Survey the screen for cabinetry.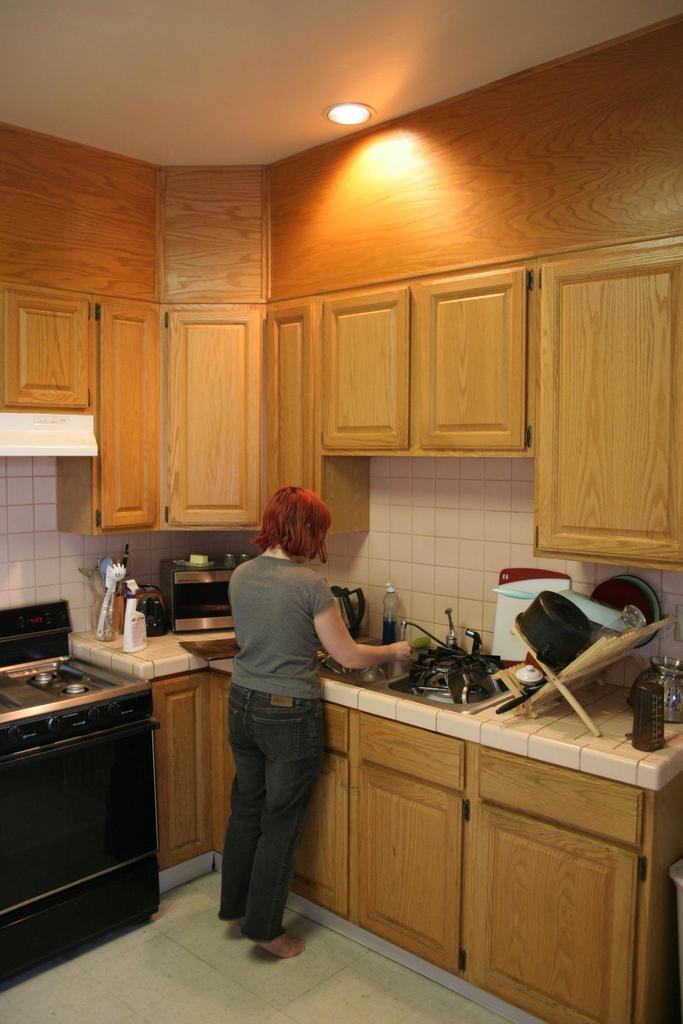
Survey found: [56,304,172,531].
